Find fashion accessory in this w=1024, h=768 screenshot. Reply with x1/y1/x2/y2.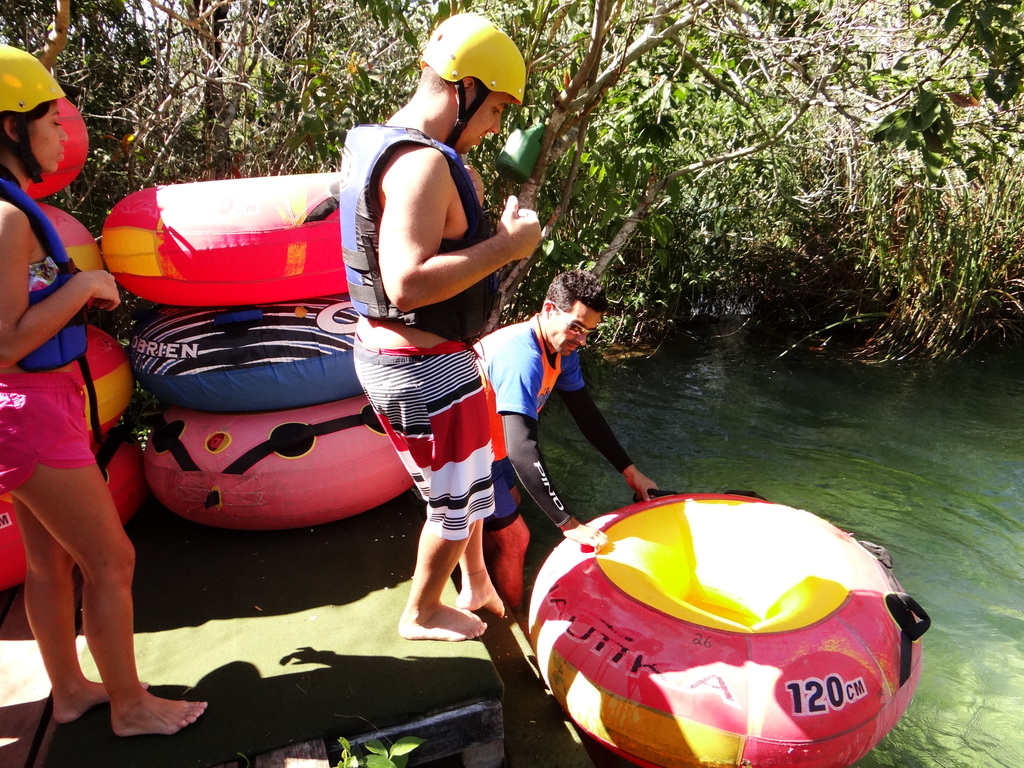
555/304/595/337.
